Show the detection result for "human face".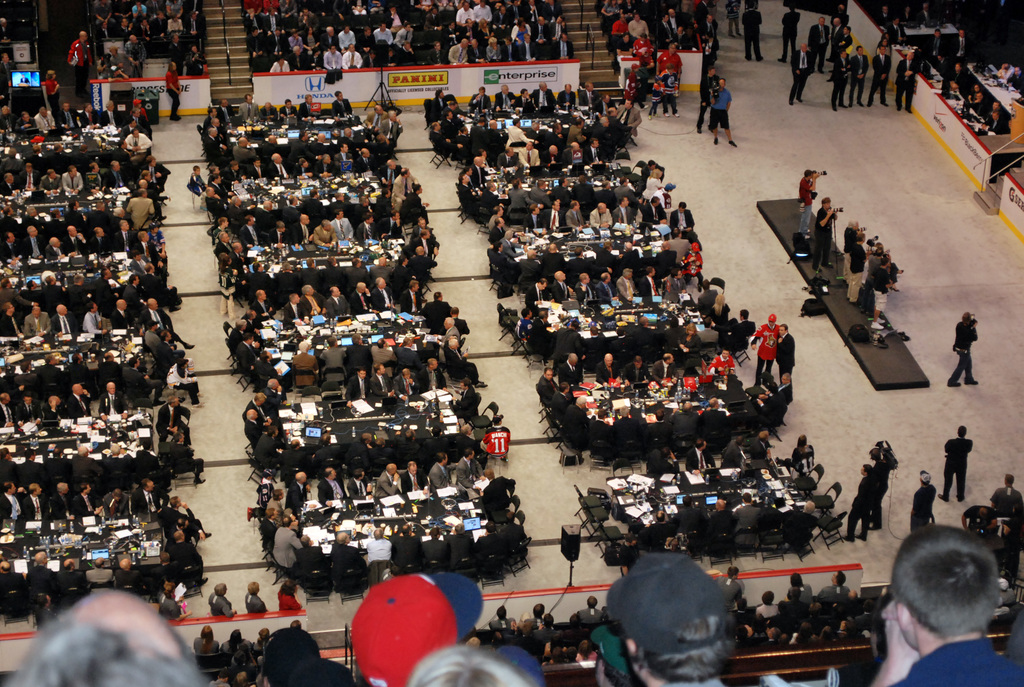
346, 129, 351, 137.
